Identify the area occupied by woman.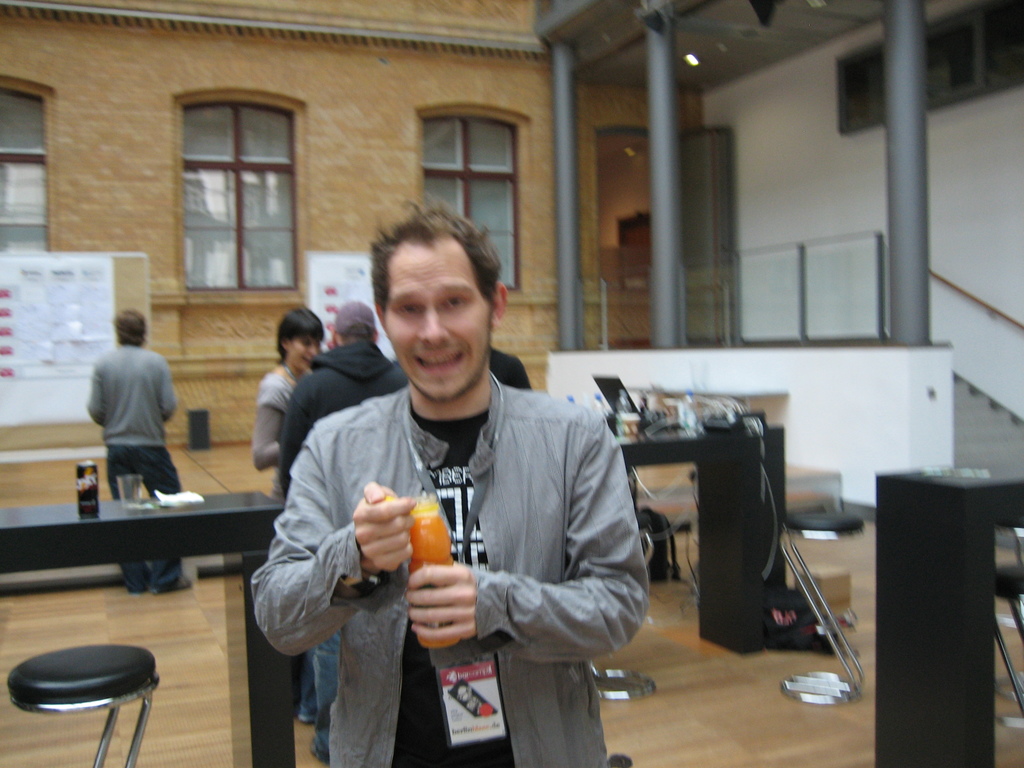
Area: left=251, top=299, right=328, bottom=723.
